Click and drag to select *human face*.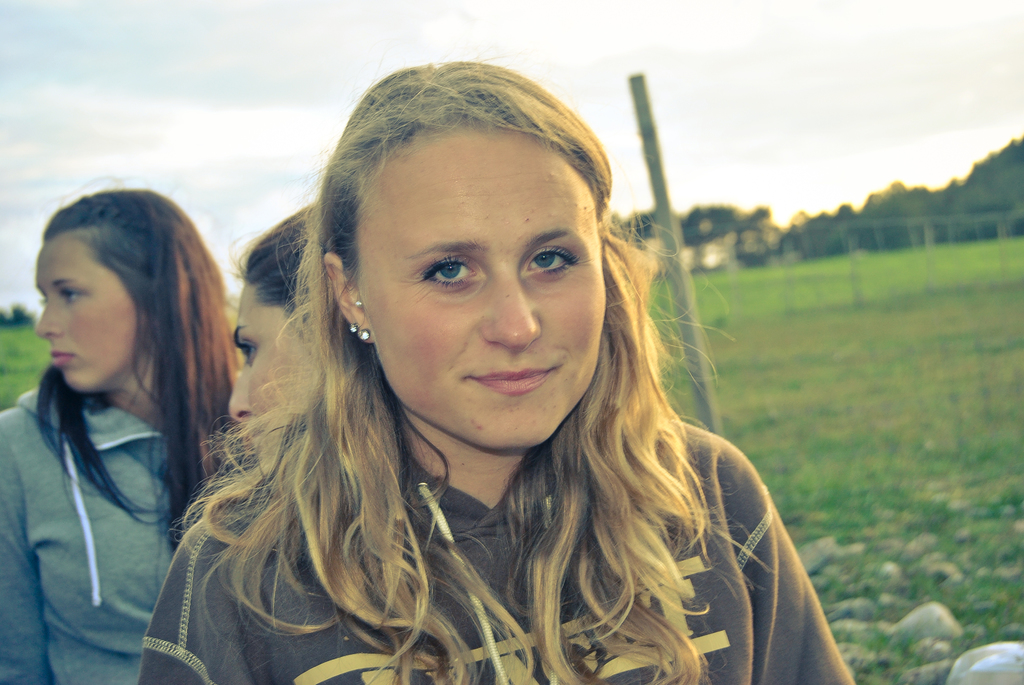
Selection: bbox(228, 281, 287, 422).
